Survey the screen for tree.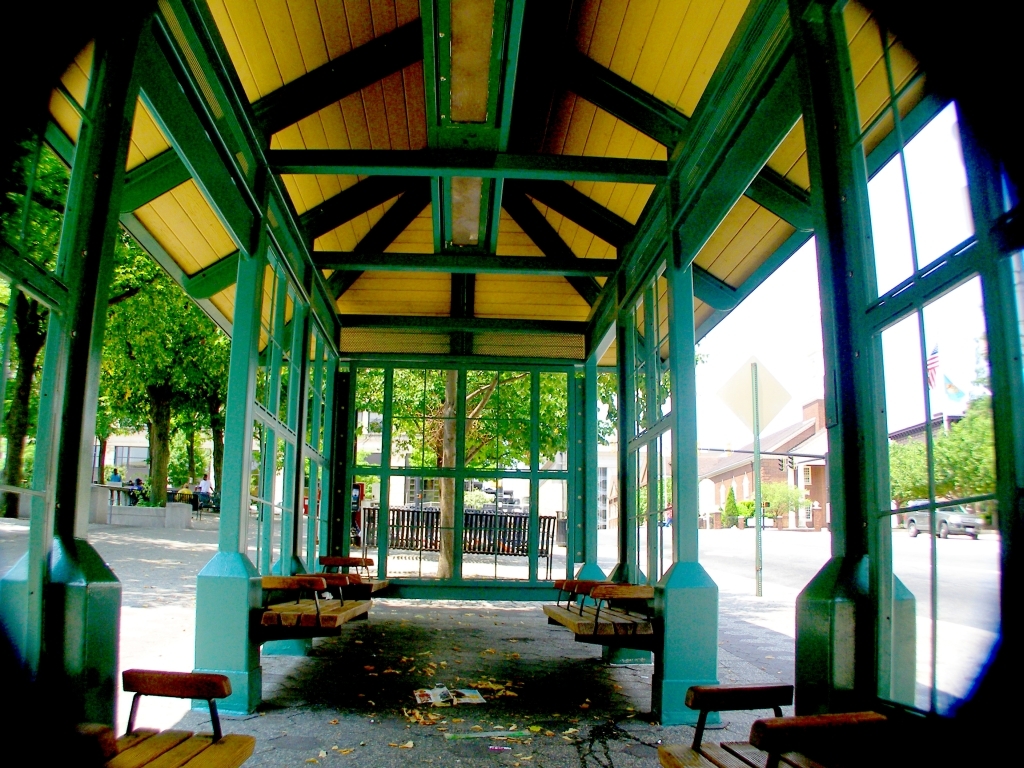
Survey found: rect(889, 438, 950, 524).
